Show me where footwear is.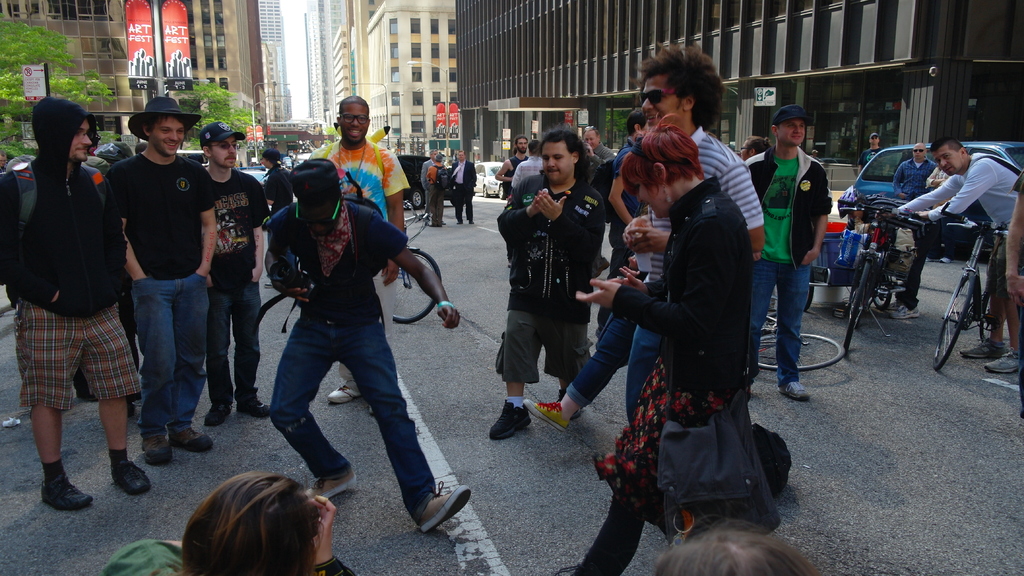
footwear is at region(141, 424, 170, 461).
